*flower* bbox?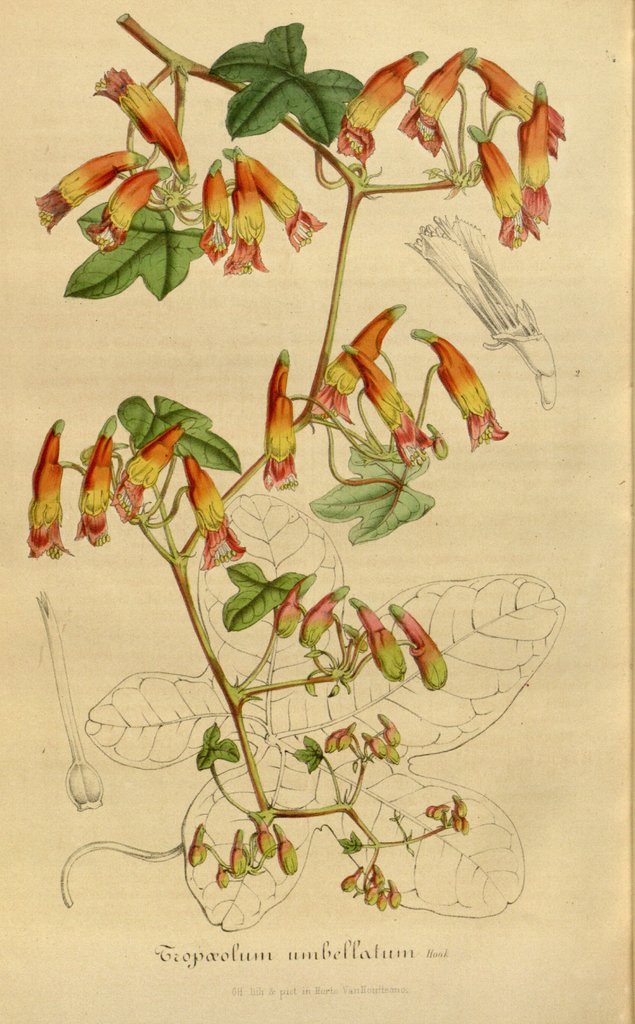
x1=26 y1=417 x2=76 y2=560
